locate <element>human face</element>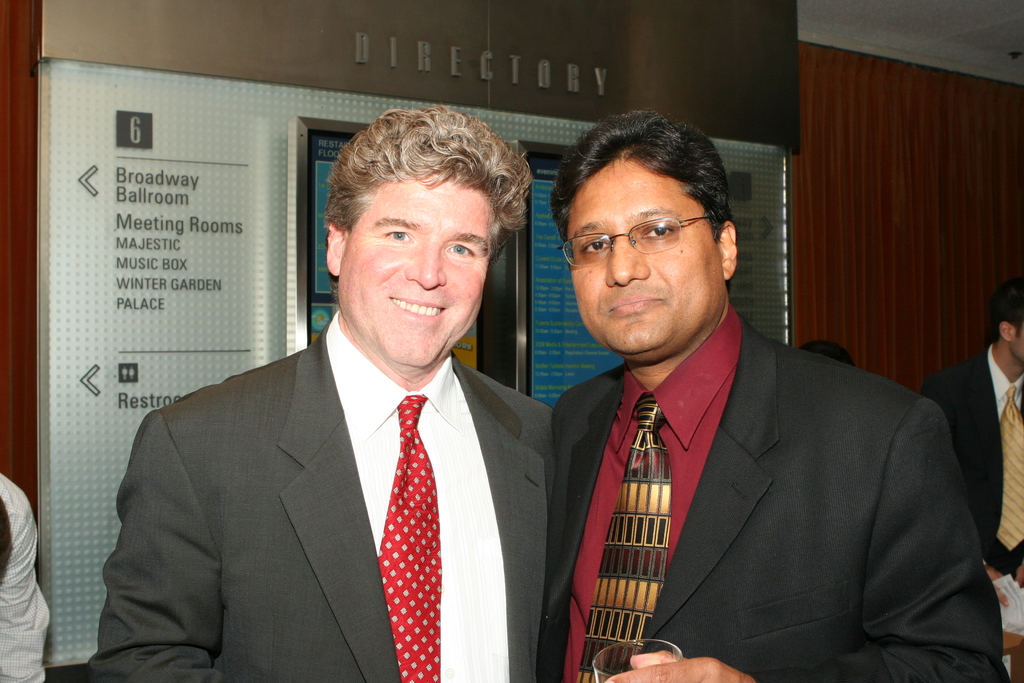
568/154/721/353
